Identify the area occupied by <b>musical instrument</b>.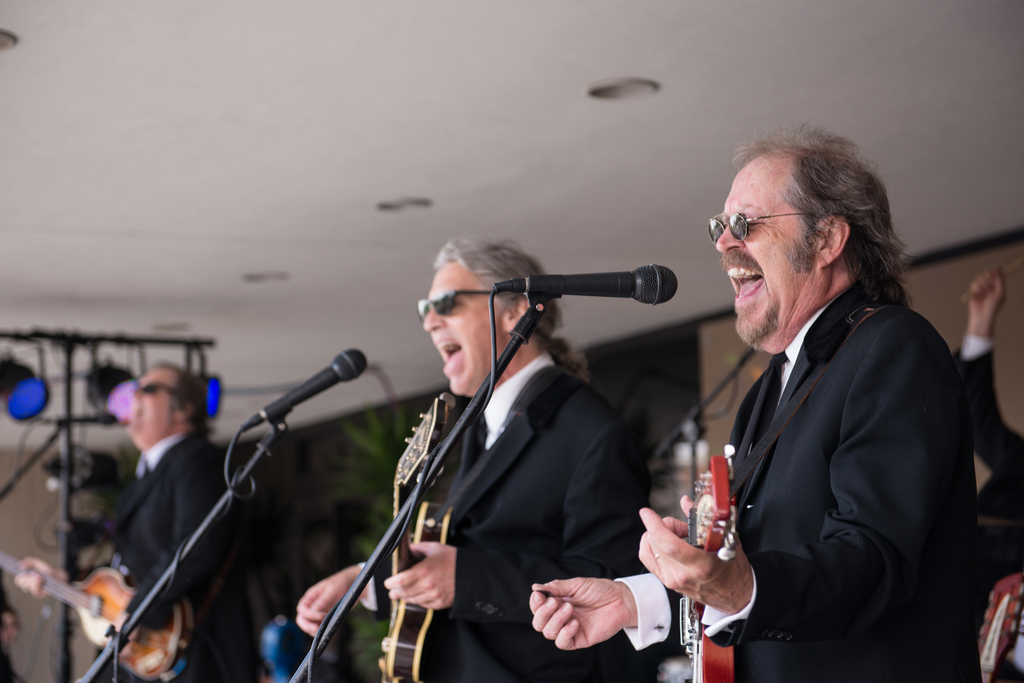
Area: x1=374, y1=390, x2=471, y2=682.
